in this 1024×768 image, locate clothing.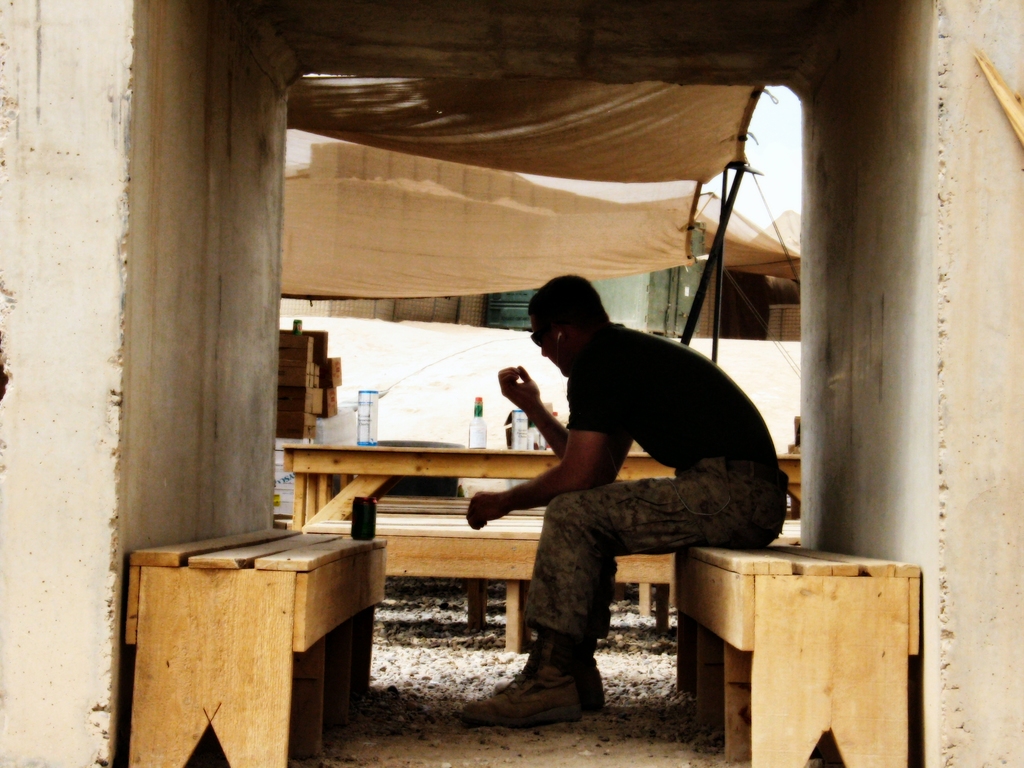
Bounding box: (left=484, top=296, right=704, bottom=676).
